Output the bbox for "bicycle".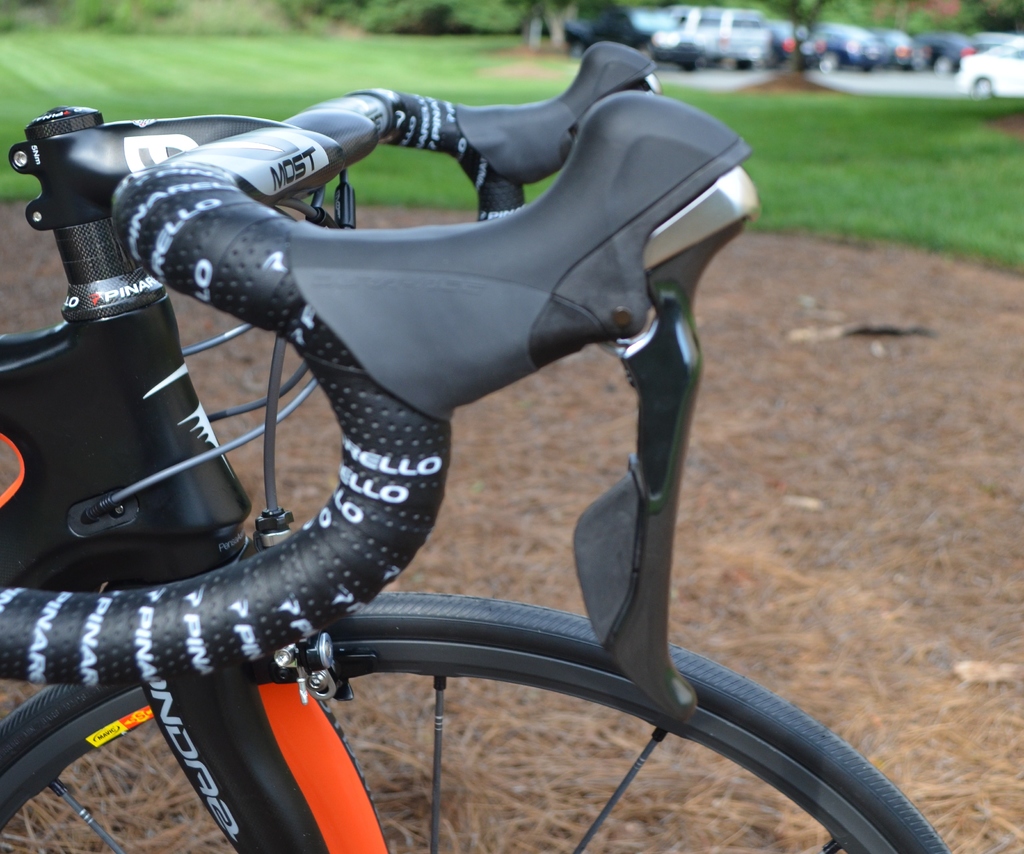
locate(0, 9, 1005, 853).
